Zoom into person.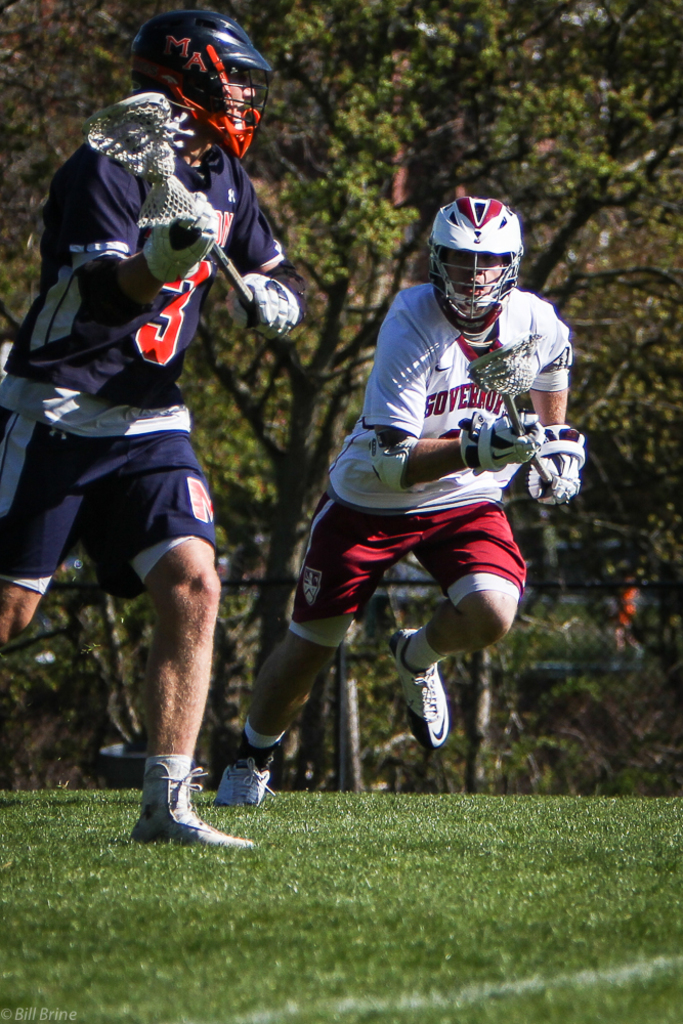
Zoom target: locate(32, 18, 292, 863).
